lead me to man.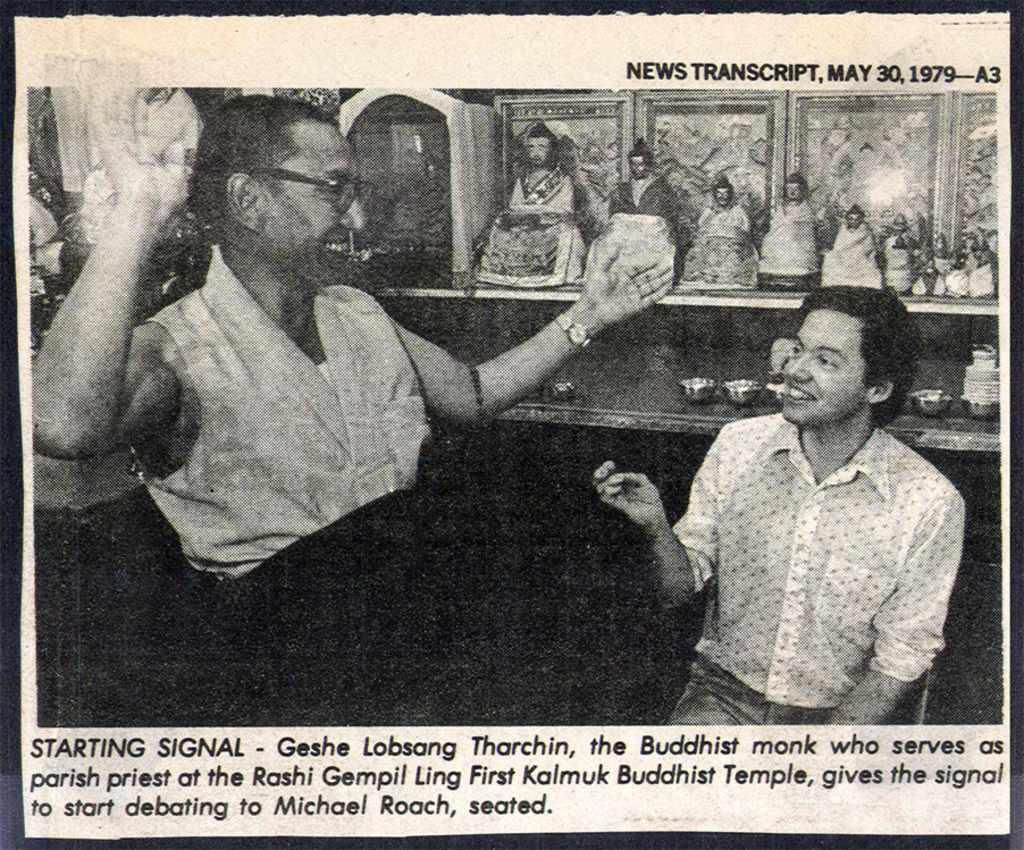
Lead to {"x1": 509, "y1": 129, "x2": 572, "y2": 205}.
